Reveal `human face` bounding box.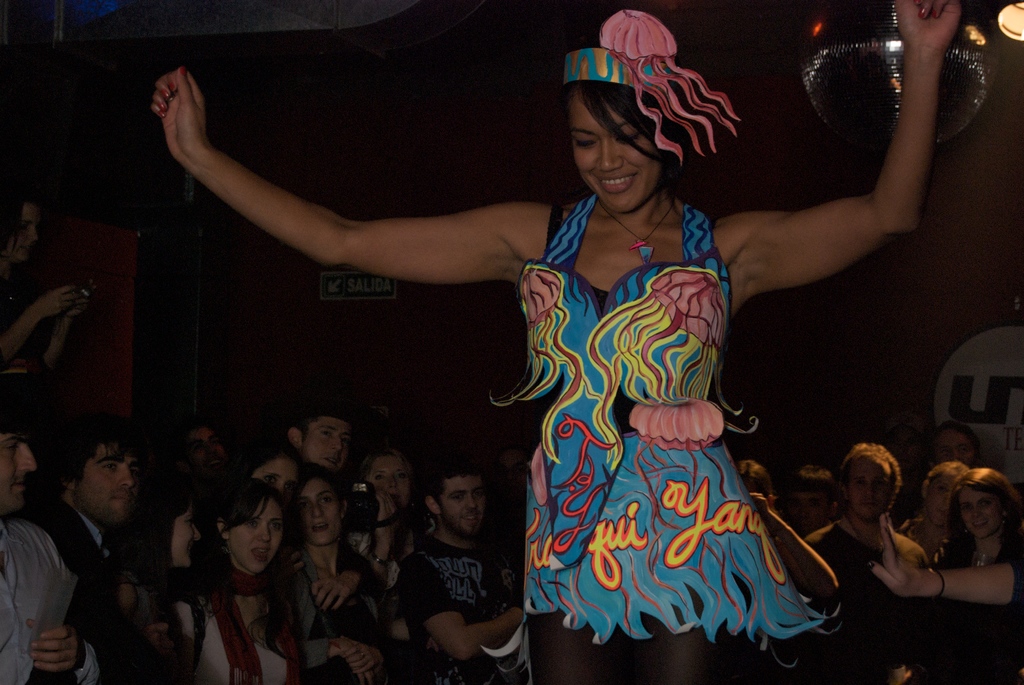
Revealed: (0,431,33,508).
